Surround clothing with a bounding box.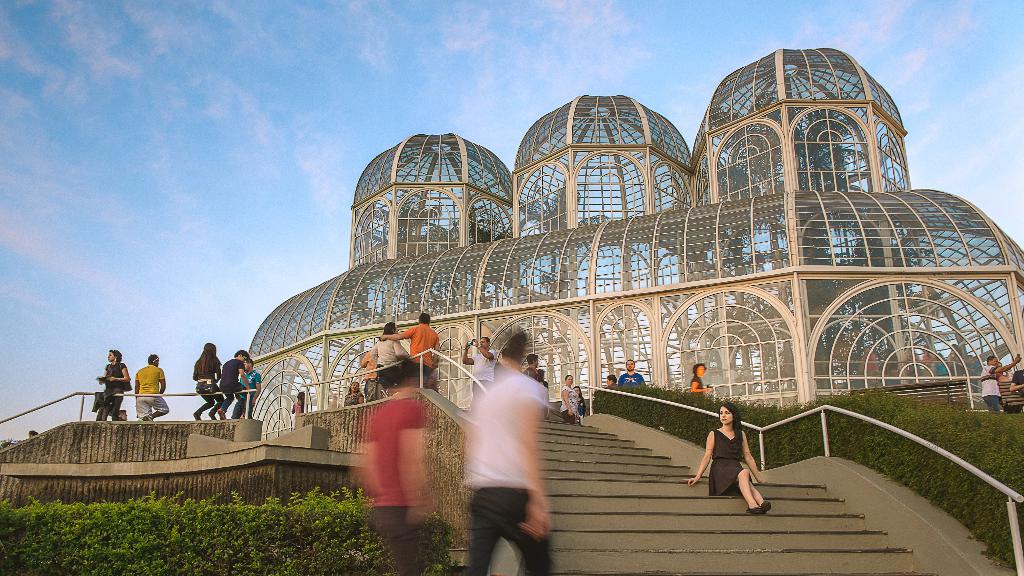
{"x1": 470, "y1": 351, "x2": 499, "y2": 406}.
